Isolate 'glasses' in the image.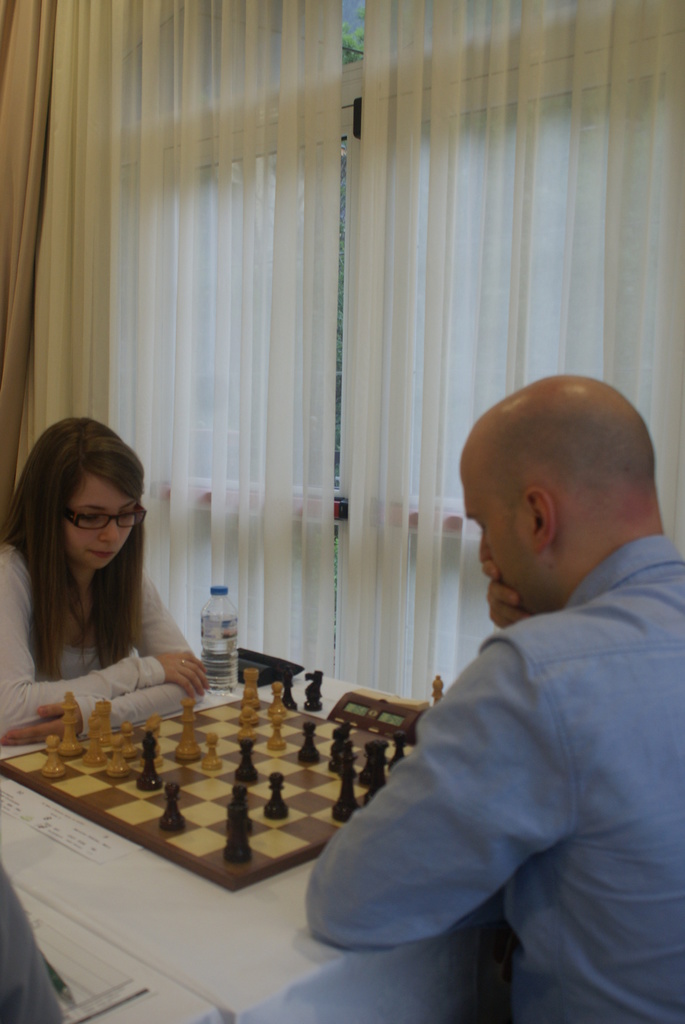
Isolated region: (left=65, top=502, right=143, bottom=534).
